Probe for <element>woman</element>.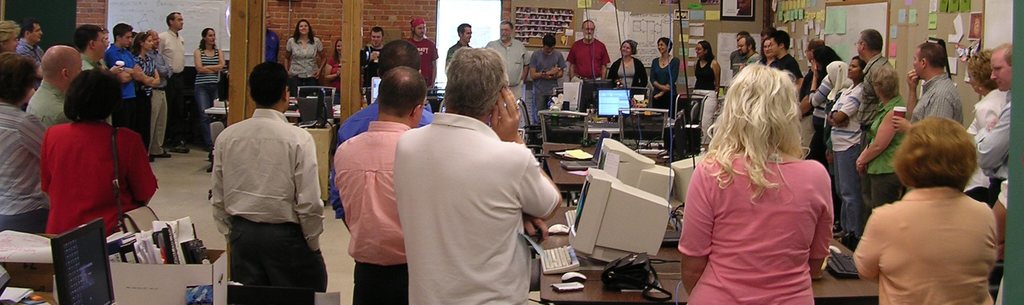
Probe result: crop(287, 17, 318, 84).
